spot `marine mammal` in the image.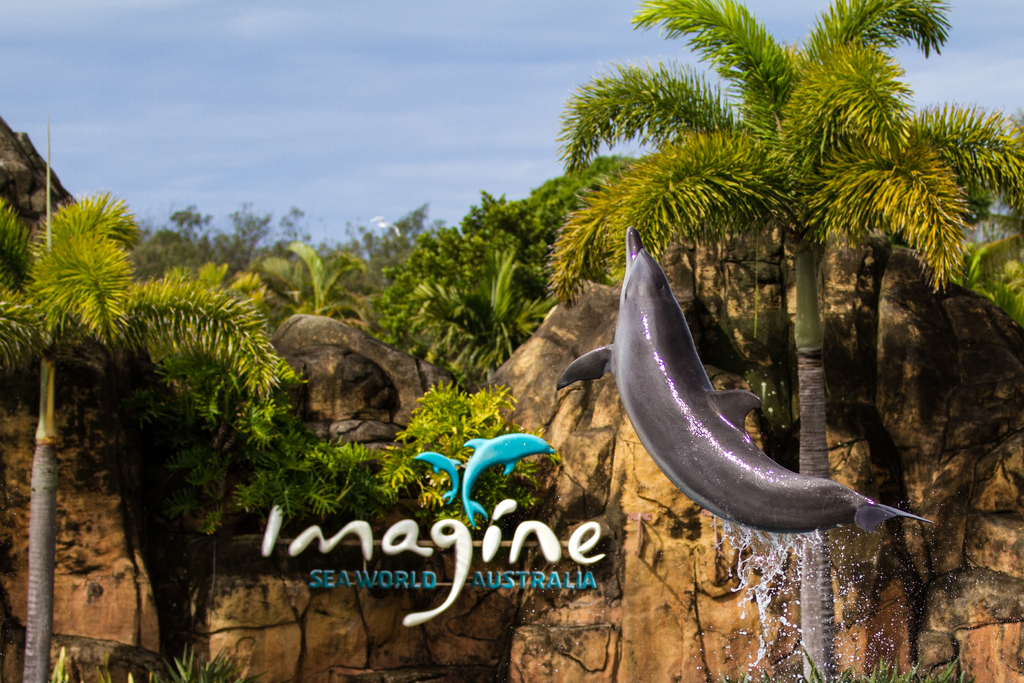
`marine mammal` found at (left=415, top=450, right=462, bottom=507).
